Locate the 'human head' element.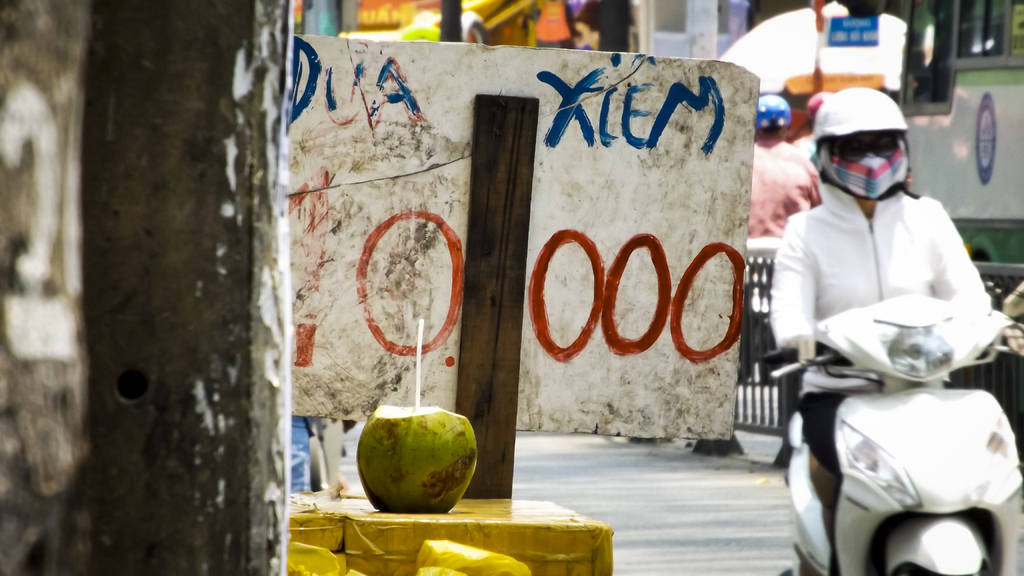
Element bbox: 758/94/790/137.
